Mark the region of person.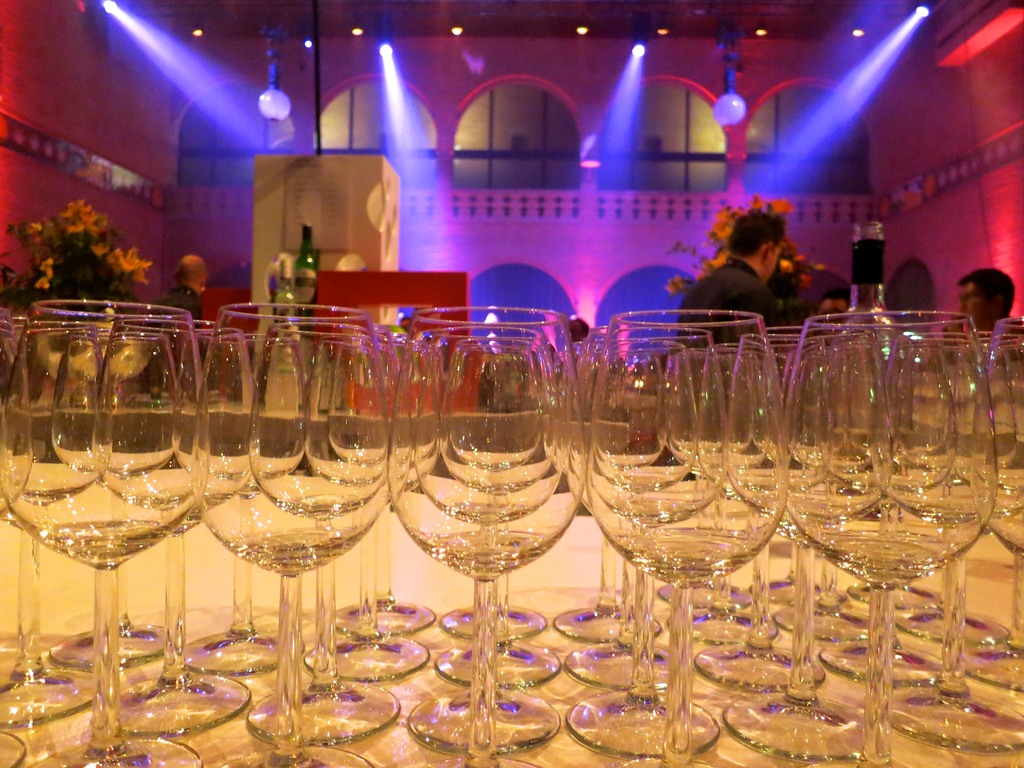
Region: 153:256:208:356.
